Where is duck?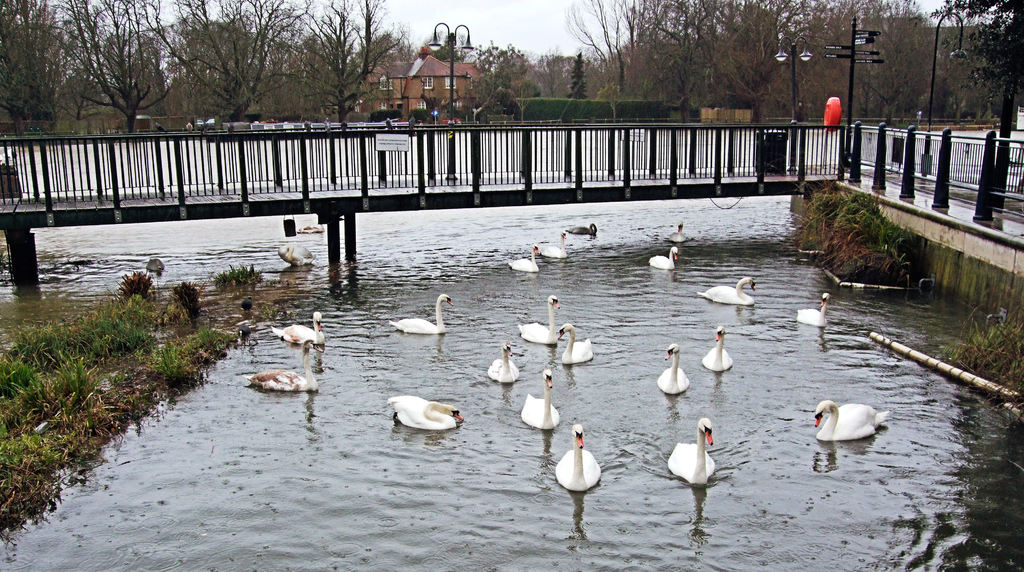
bbox=(559, 319, 595, 369).
